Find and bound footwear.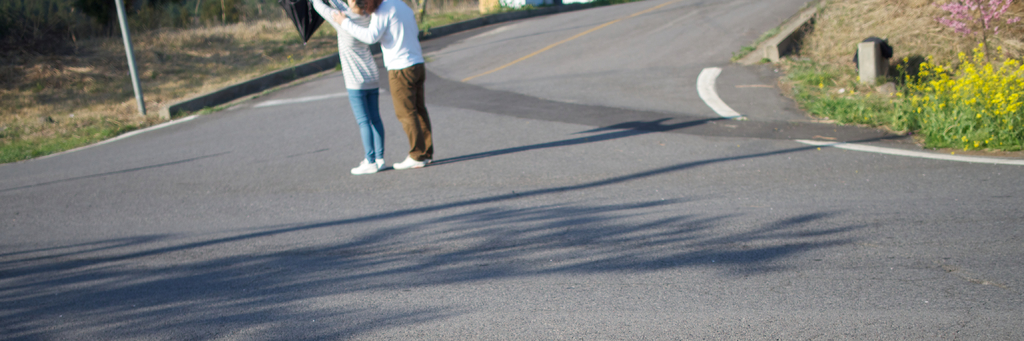
Bound: [x1=392, y1=151, x2=426, y2=169].
